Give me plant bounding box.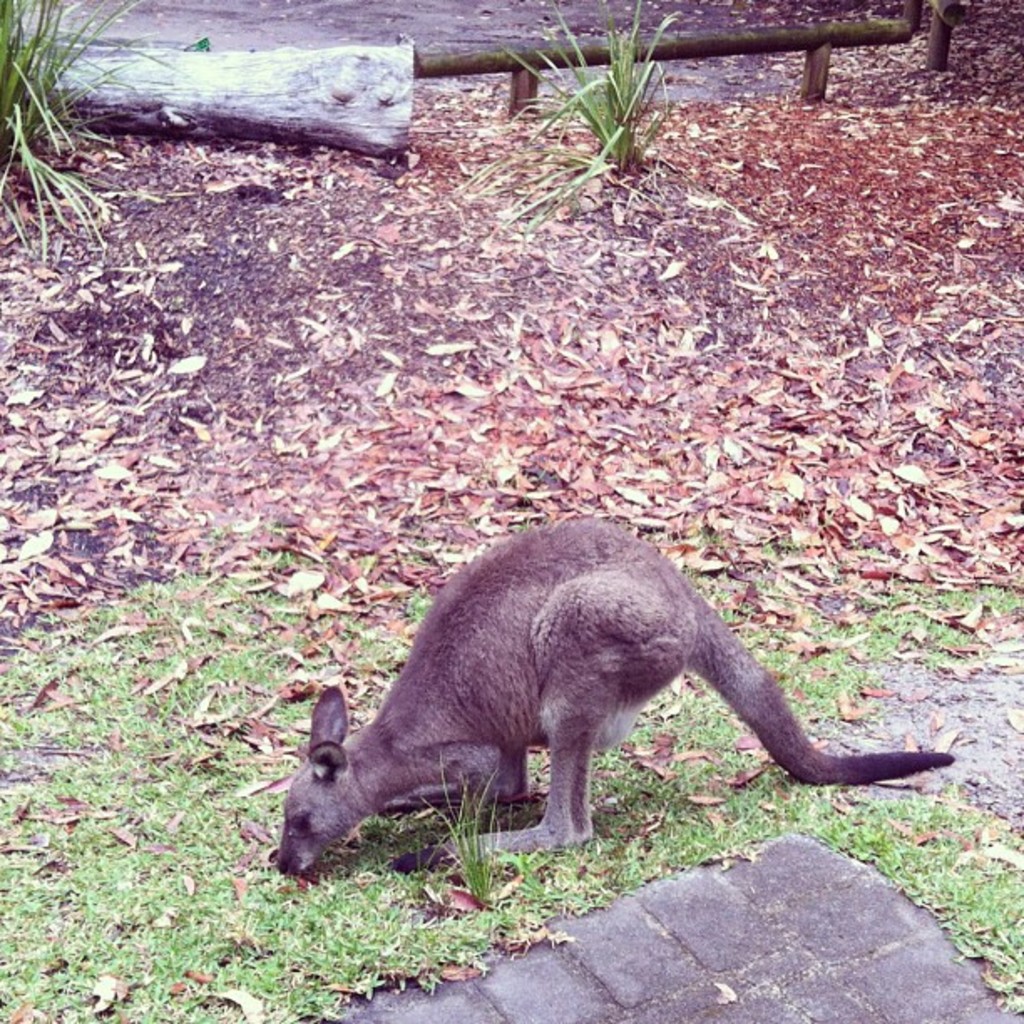
pyautogui.locateOnScreen(455, 0, 686, 233).
